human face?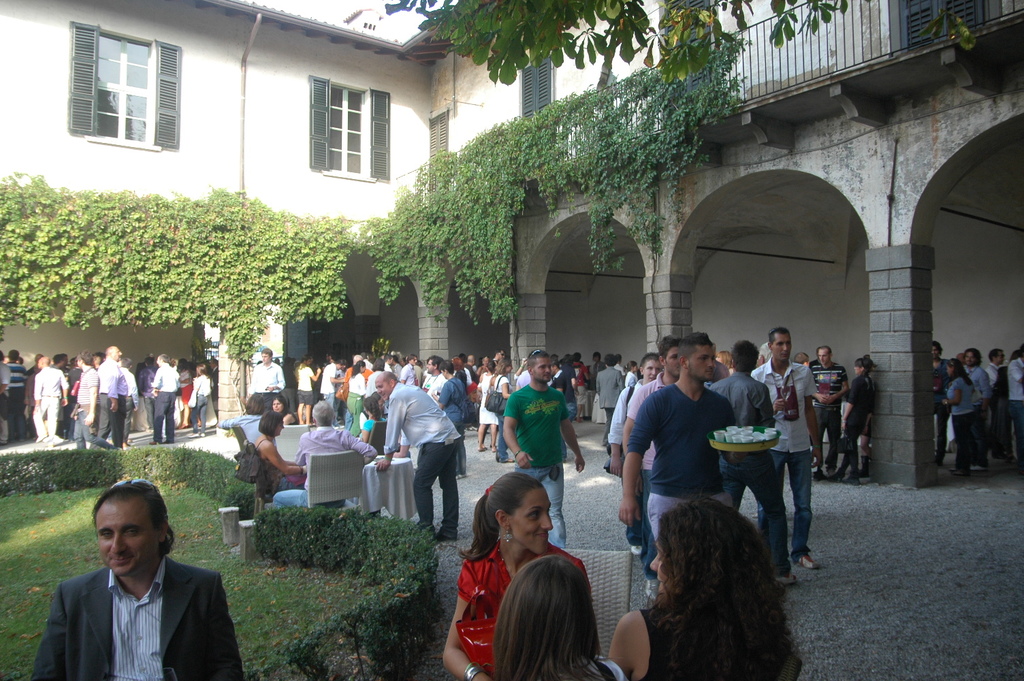
[left=511, top=488, right=553, bottom=552]
